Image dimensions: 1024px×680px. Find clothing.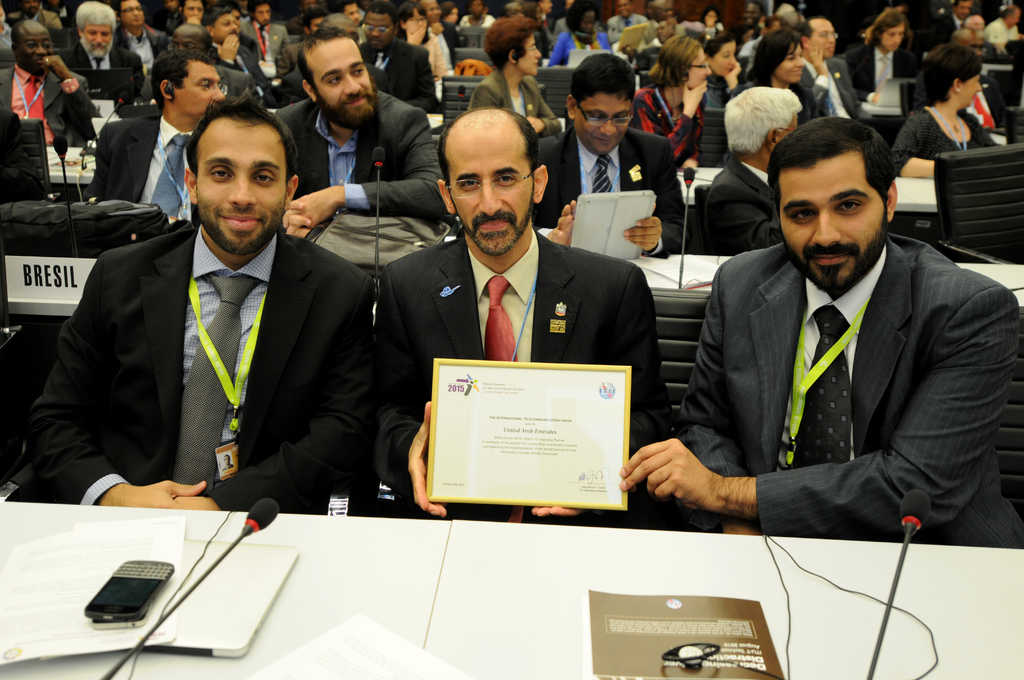
Rect(797, 54, 863, 124).
